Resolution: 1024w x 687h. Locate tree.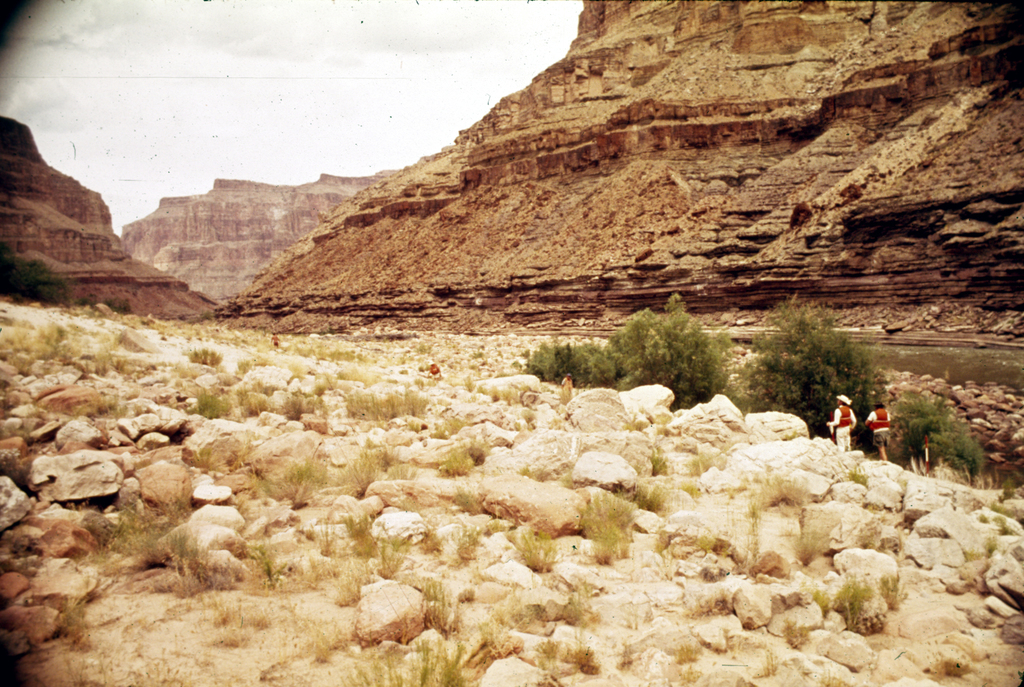
[732, 297, 878, 450].
